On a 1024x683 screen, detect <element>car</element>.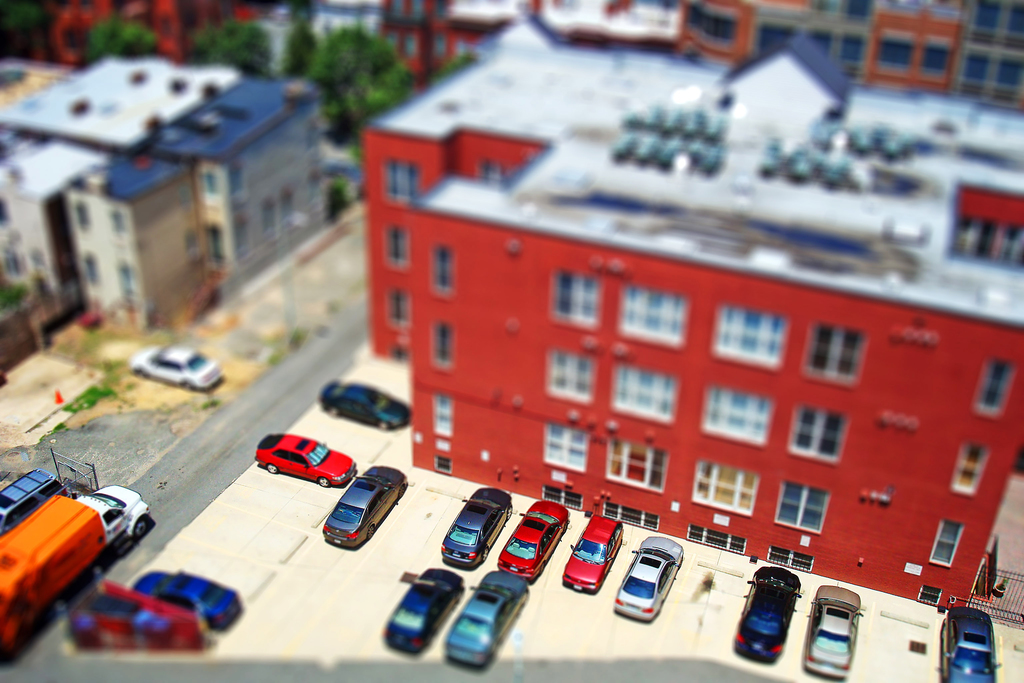
bbox=[0, 465, 64, 533].
